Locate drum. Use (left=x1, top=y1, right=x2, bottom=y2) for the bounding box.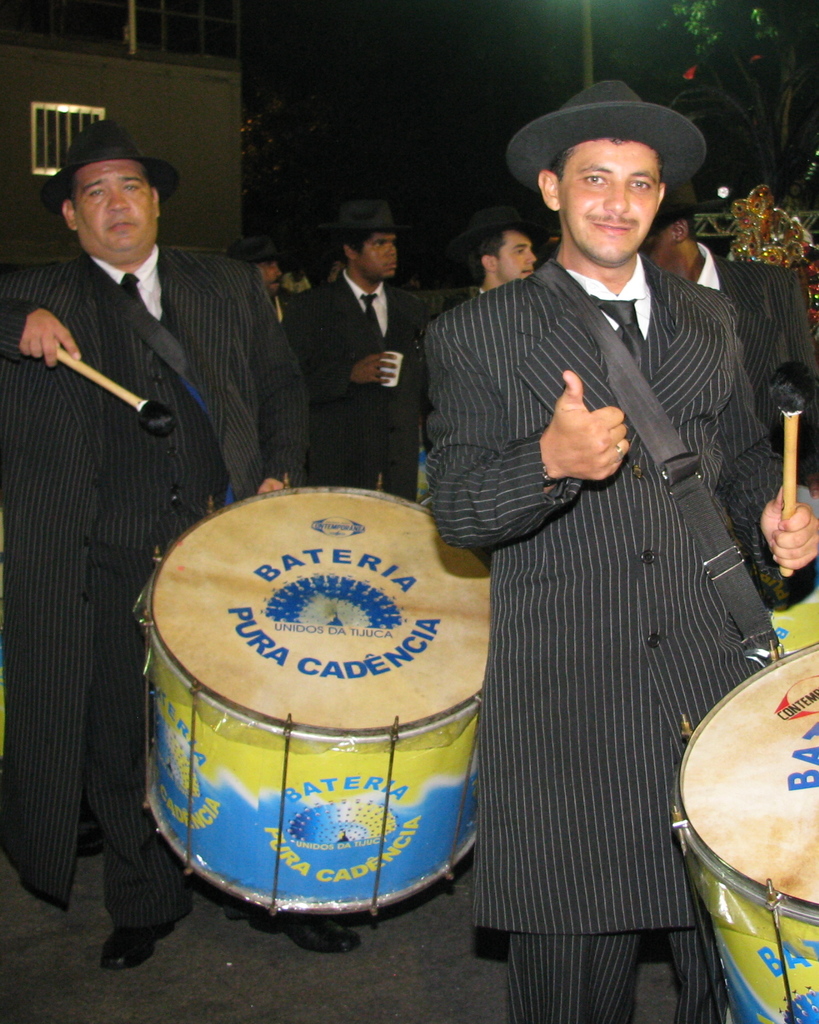
(left=669, top=643, right=818, bottom=1023).
